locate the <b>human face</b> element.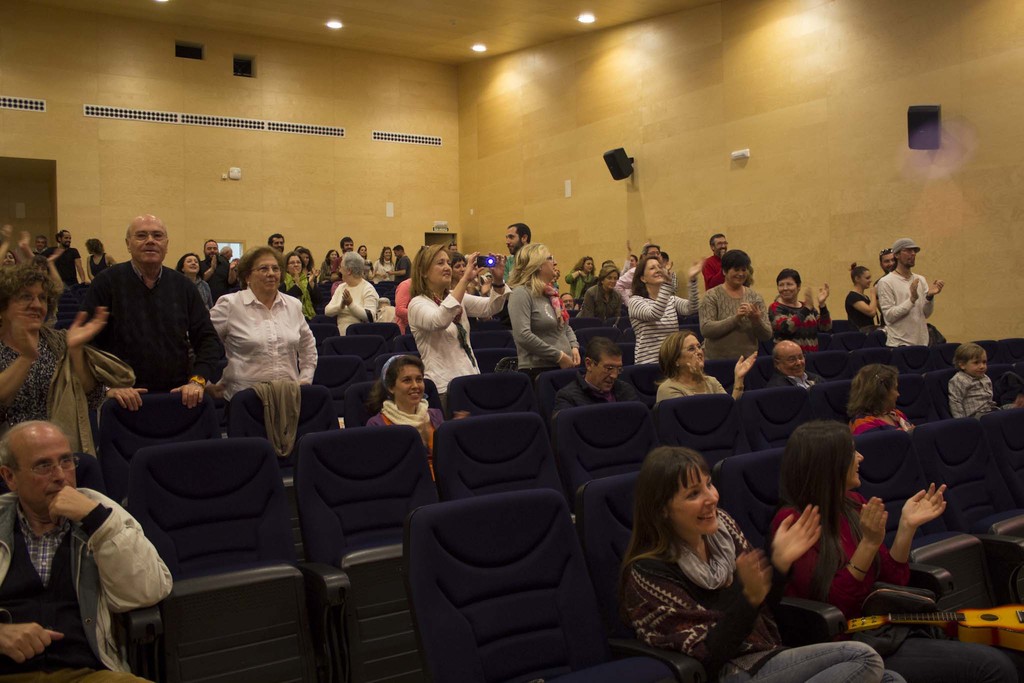
Element bbox: 285 254 299 272.
